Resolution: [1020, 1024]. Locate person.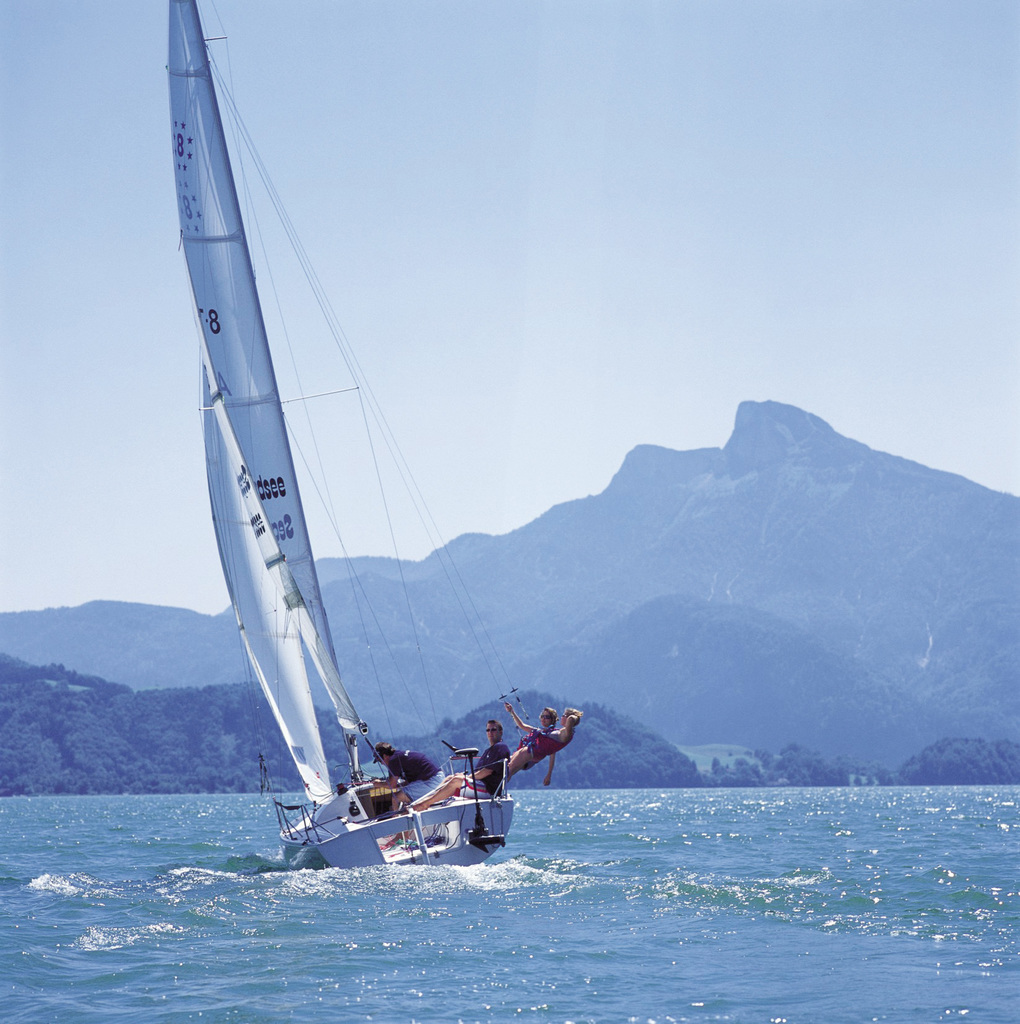
rect(499, 700, 583, 787).
